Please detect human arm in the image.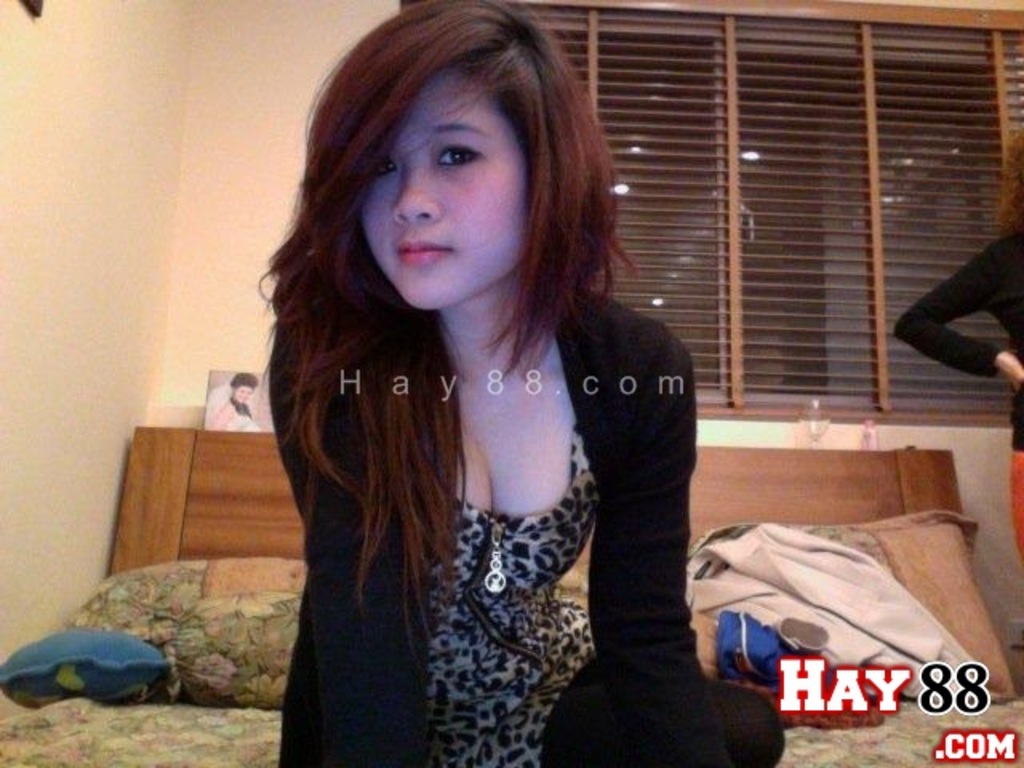
locate(619, 315, 739, 696).
